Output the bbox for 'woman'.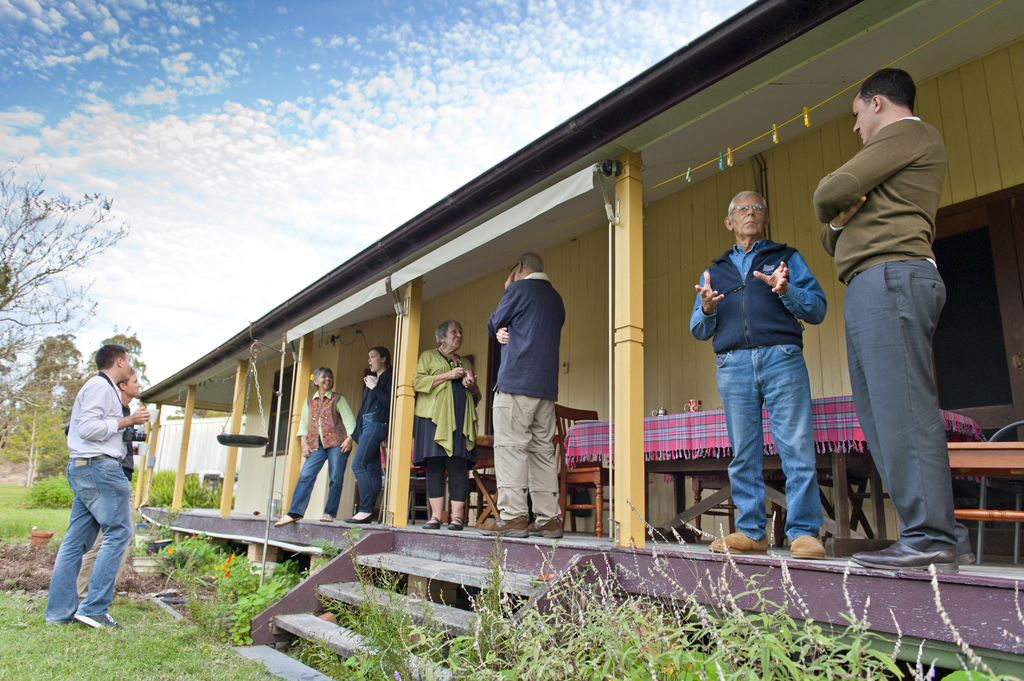
[left=412, top=322, right=482, bottom=530].
